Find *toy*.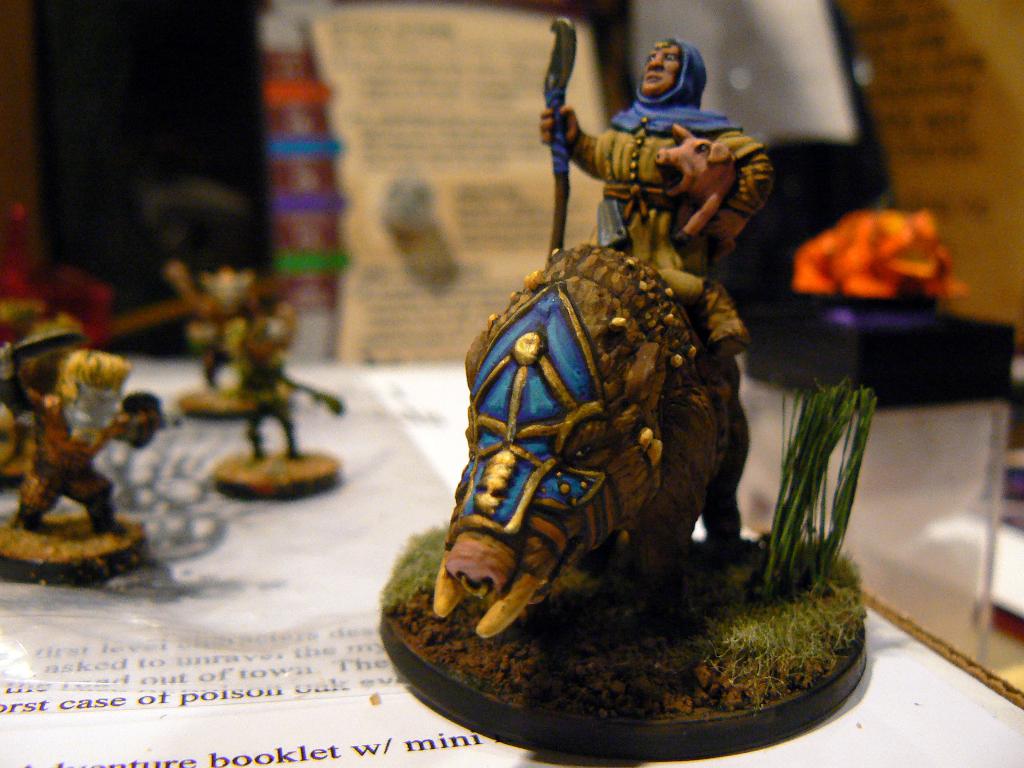
l=404, t=12, r=785, b=627.
